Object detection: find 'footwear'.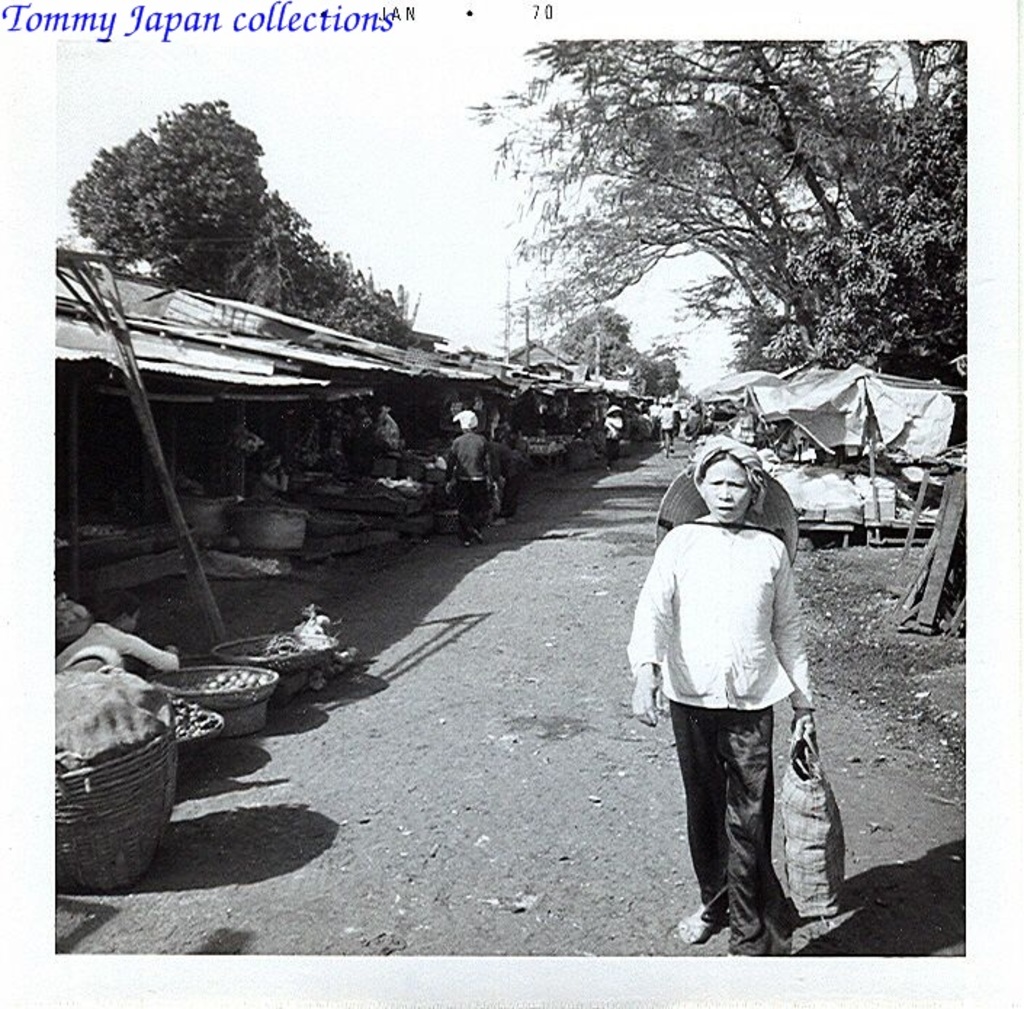
x1=472, y1=527, x2=482, y2=544.
